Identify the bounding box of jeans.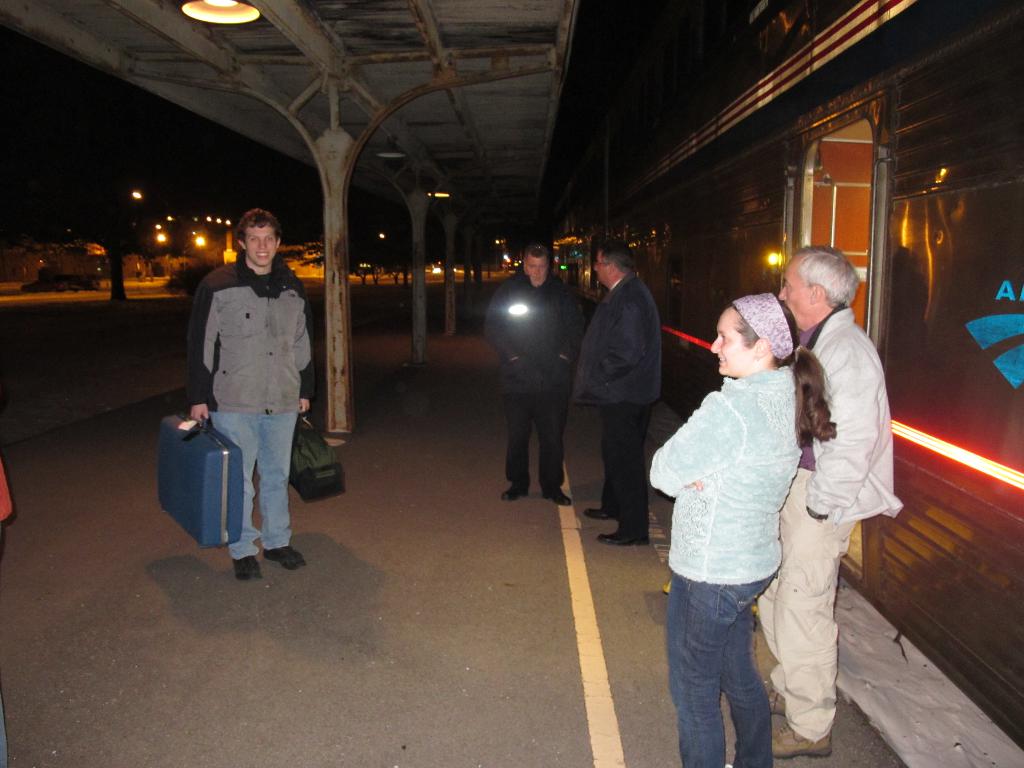
pyautogui.locateOnScreen(204, 408, 298, 561).
